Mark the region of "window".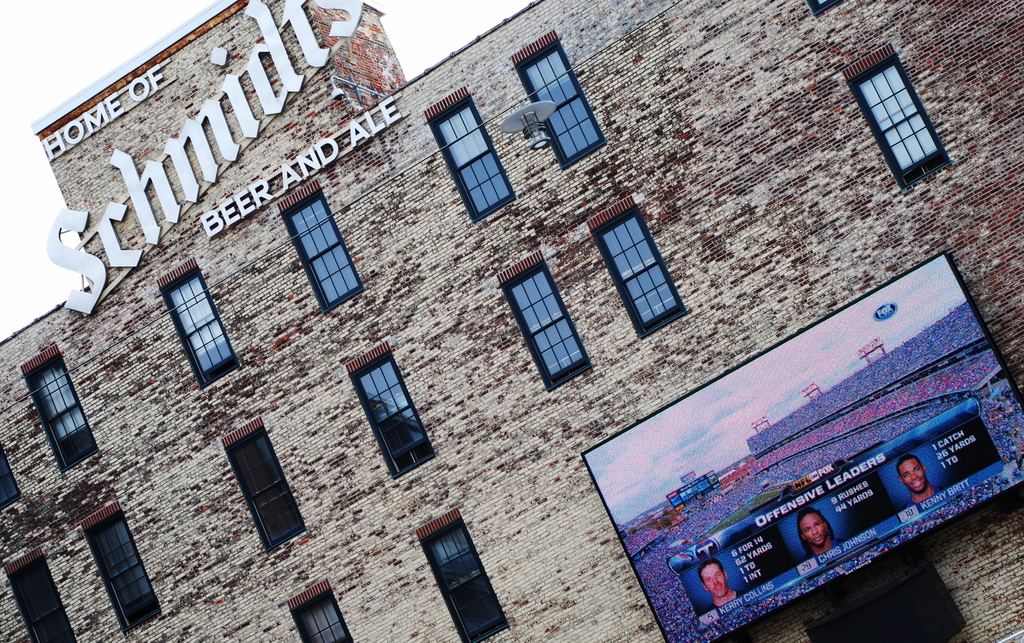
Region: [x1=89, y1=509, x2=163, y2=637].
